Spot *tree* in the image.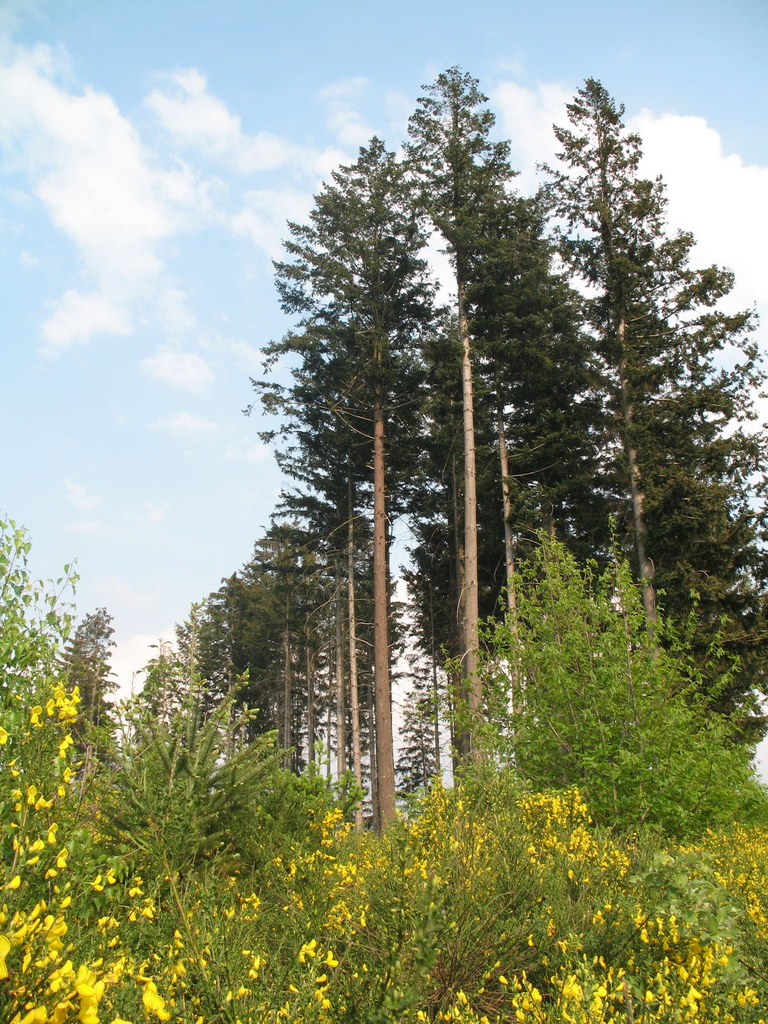
*tree* found at crop(245, 131, 449, 865).
